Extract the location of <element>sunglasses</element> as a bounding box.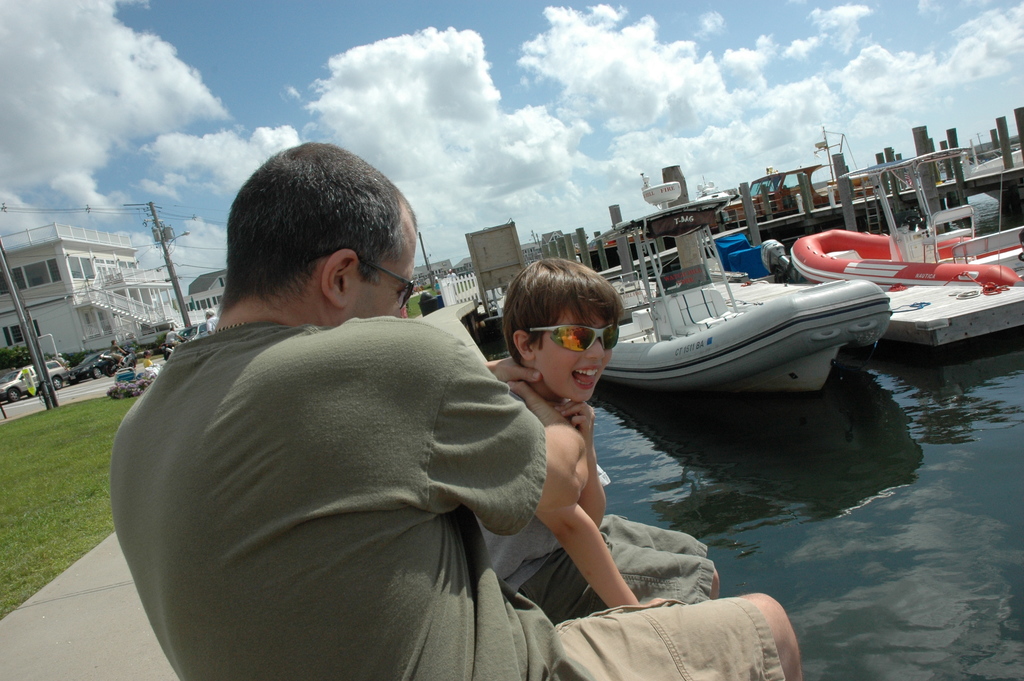
(x1=528, y1=321, x2=619, y2=352).
